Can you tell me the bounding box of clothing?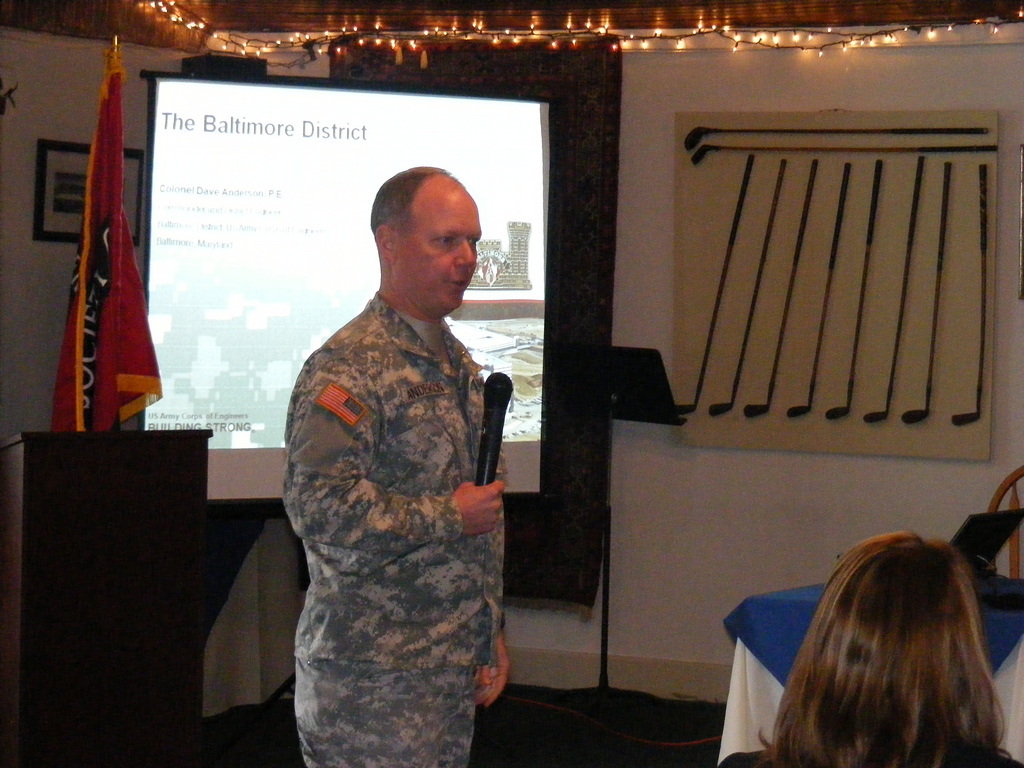
722:742:1021:767.
